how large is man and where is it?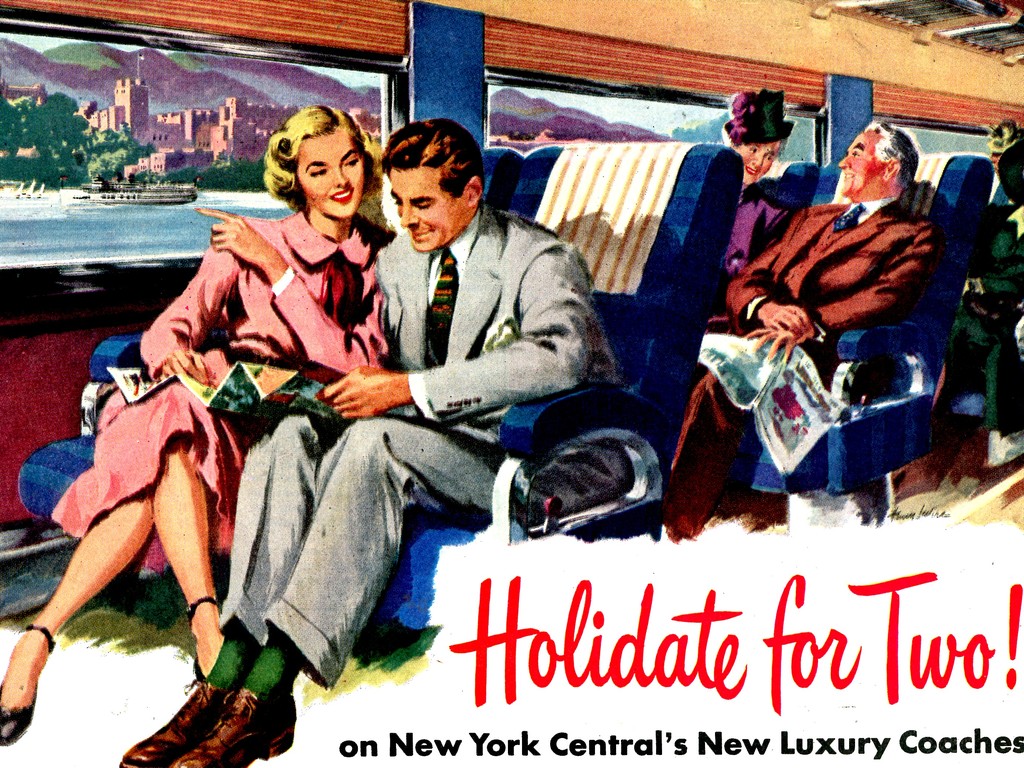
Bounding box: x1=652 y1=122 x2=940 y2=552.
